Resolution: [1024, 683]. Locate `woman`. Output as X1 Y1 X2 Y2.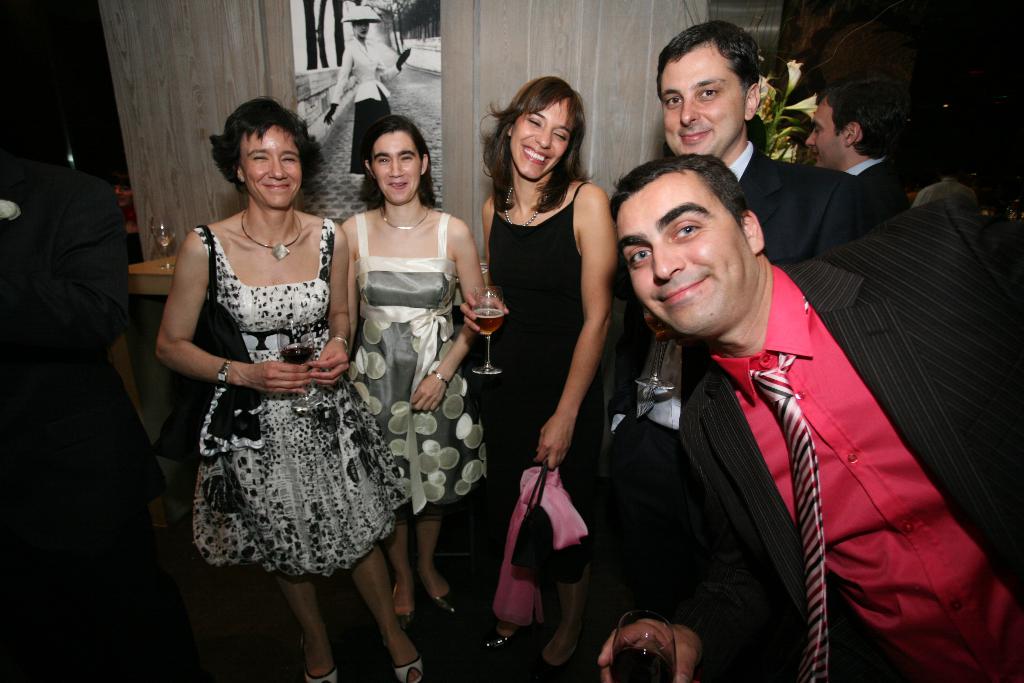
153 96 397 627.
